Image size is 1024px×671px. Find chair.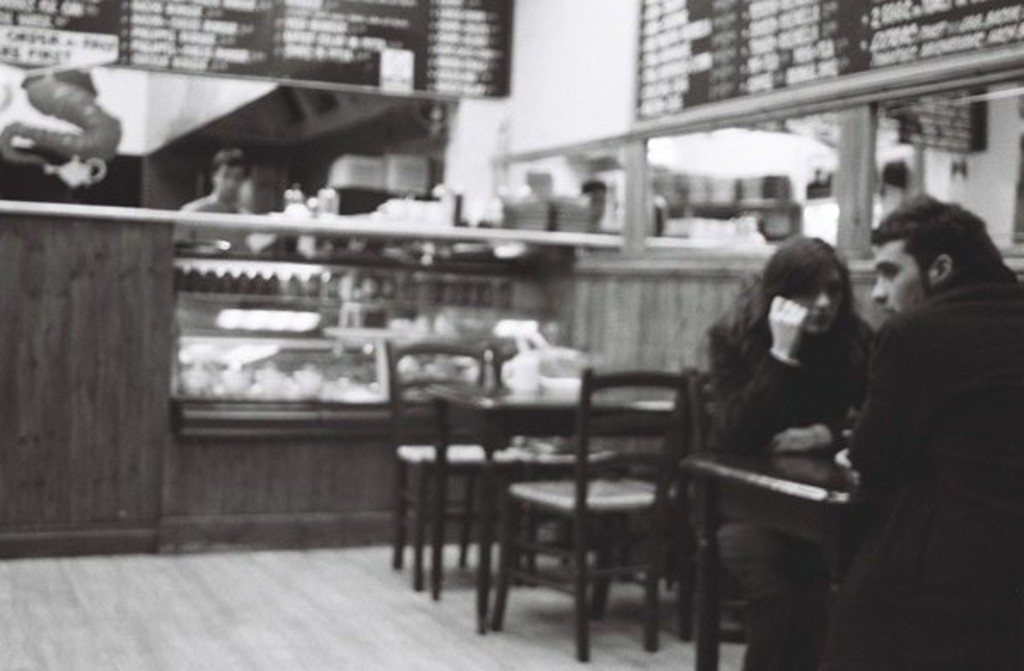
x1=480, y1=374, x2=707, y2=654.
